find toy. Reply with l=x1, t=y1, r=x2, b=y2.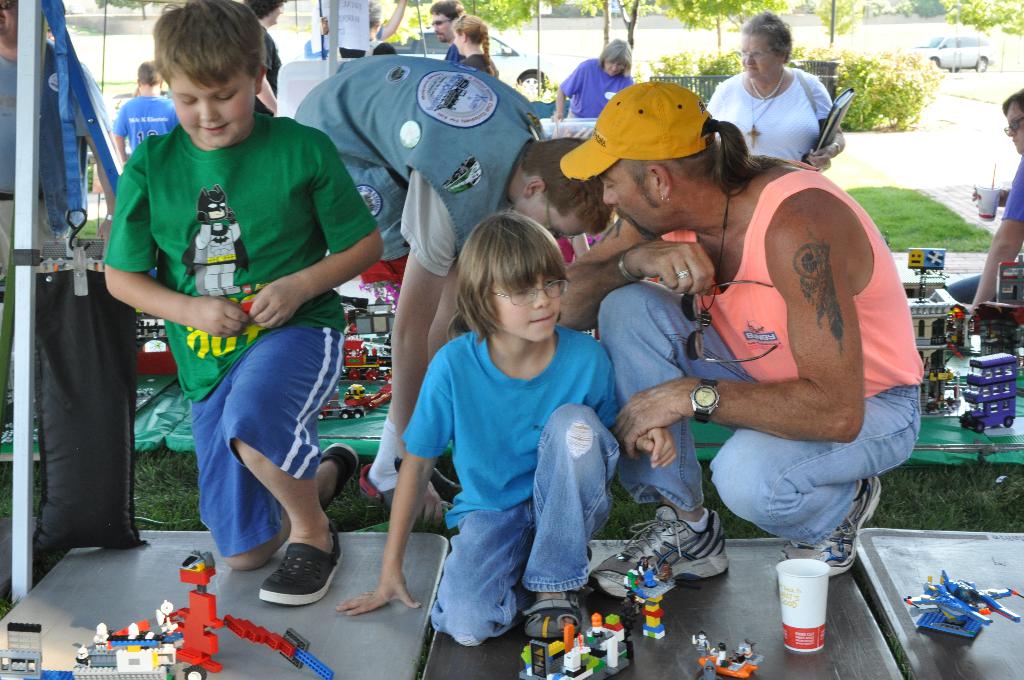
l=957, t=344, r=1023, b=441.
